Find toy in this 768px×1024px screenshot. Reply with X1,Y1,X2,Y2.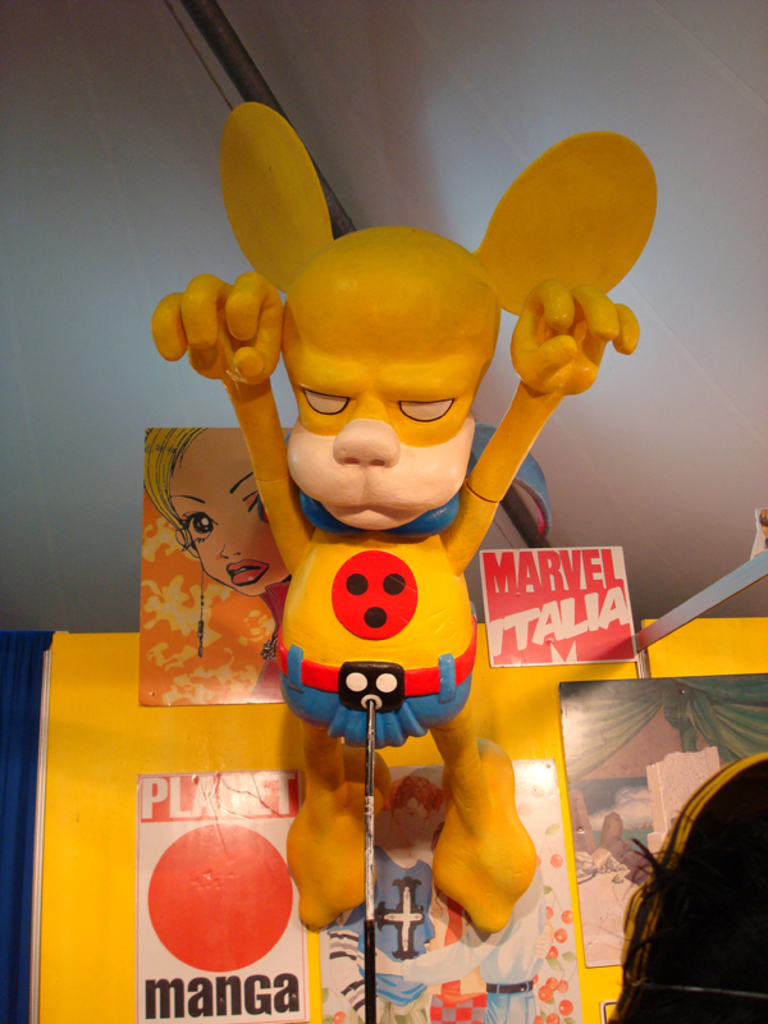
142,430,547,708.
